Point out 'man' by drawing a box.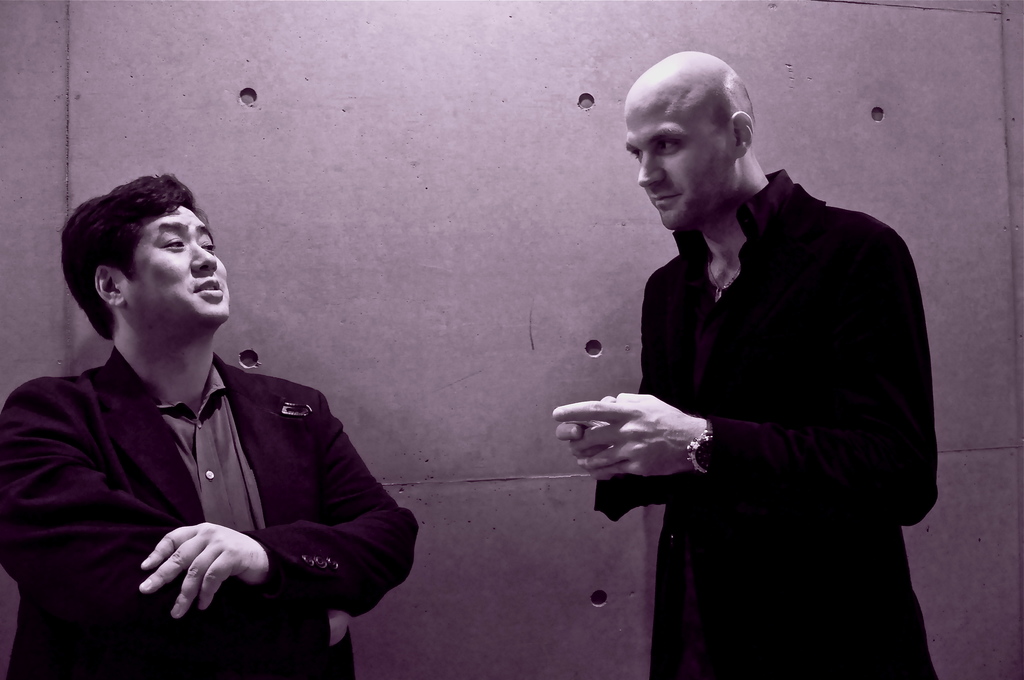
Rect(0, 166, 426, 679).
